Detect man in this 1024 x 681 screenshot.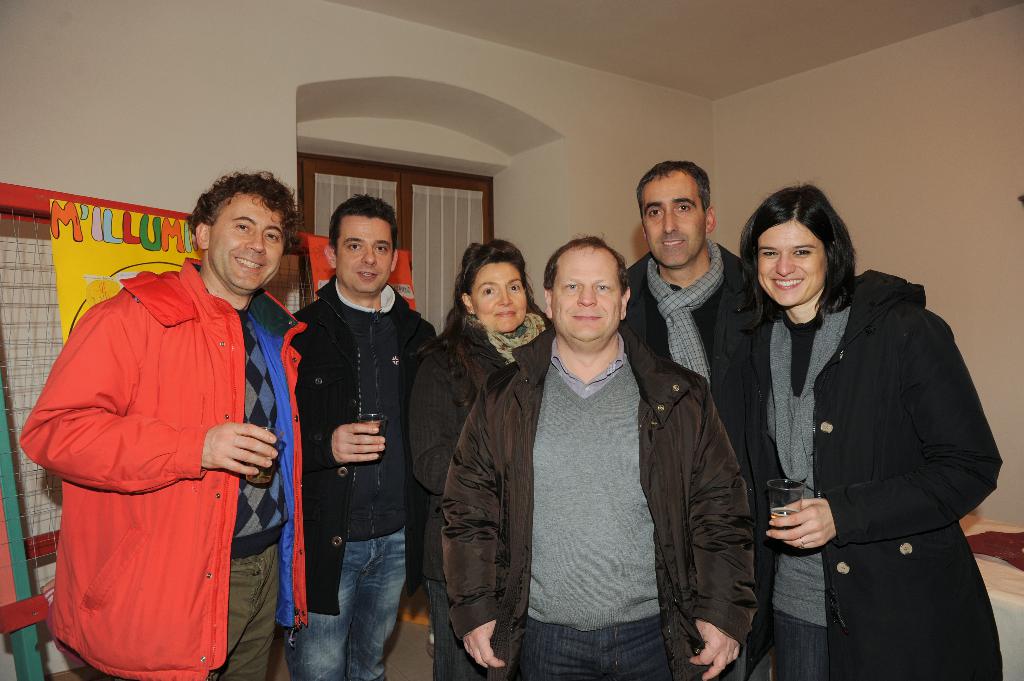
Detection: detection(292, 187, 436, 680).
